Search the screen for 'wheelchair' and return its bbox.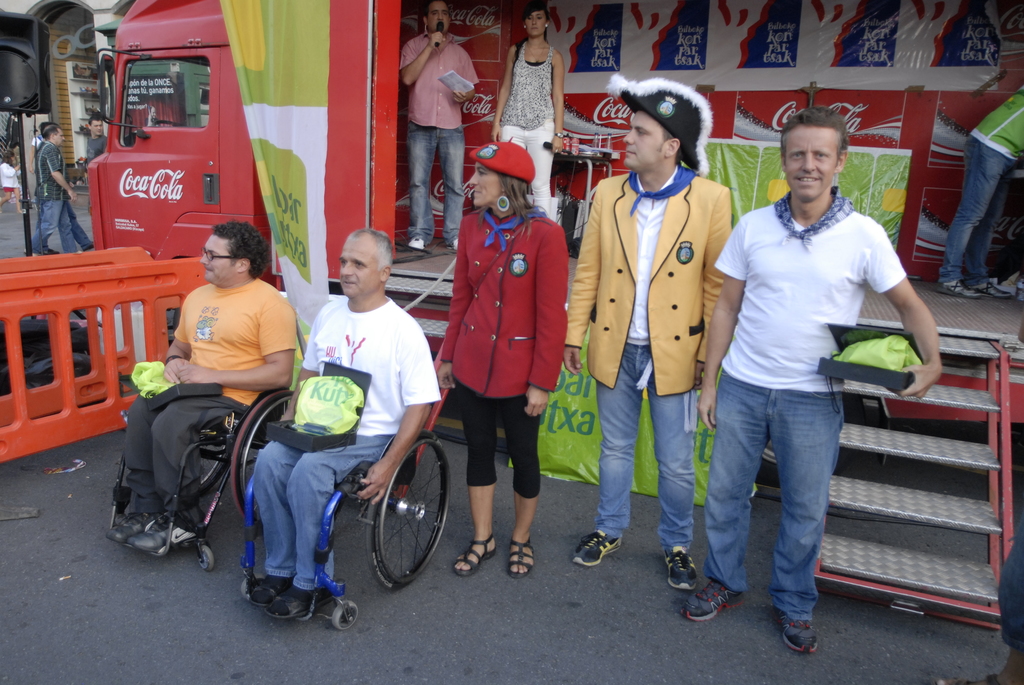
Found: bbox(105, 384, 292, 574).
